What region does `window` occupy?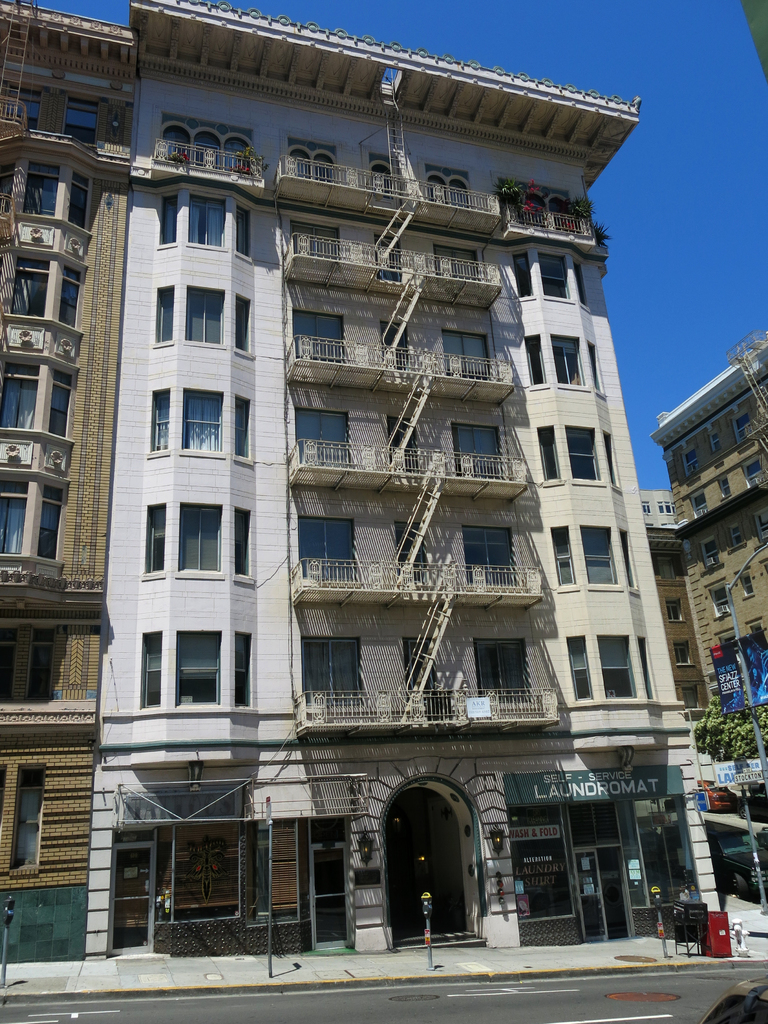
3,260,52,323.
